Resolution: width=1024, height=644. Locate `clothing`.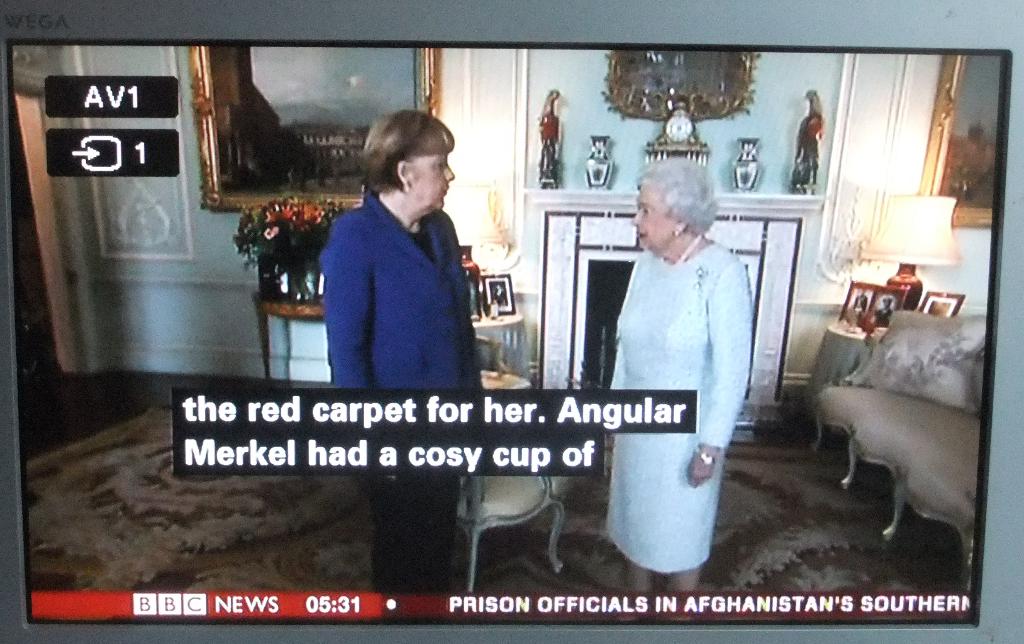
[314, 148, 491, 407].
